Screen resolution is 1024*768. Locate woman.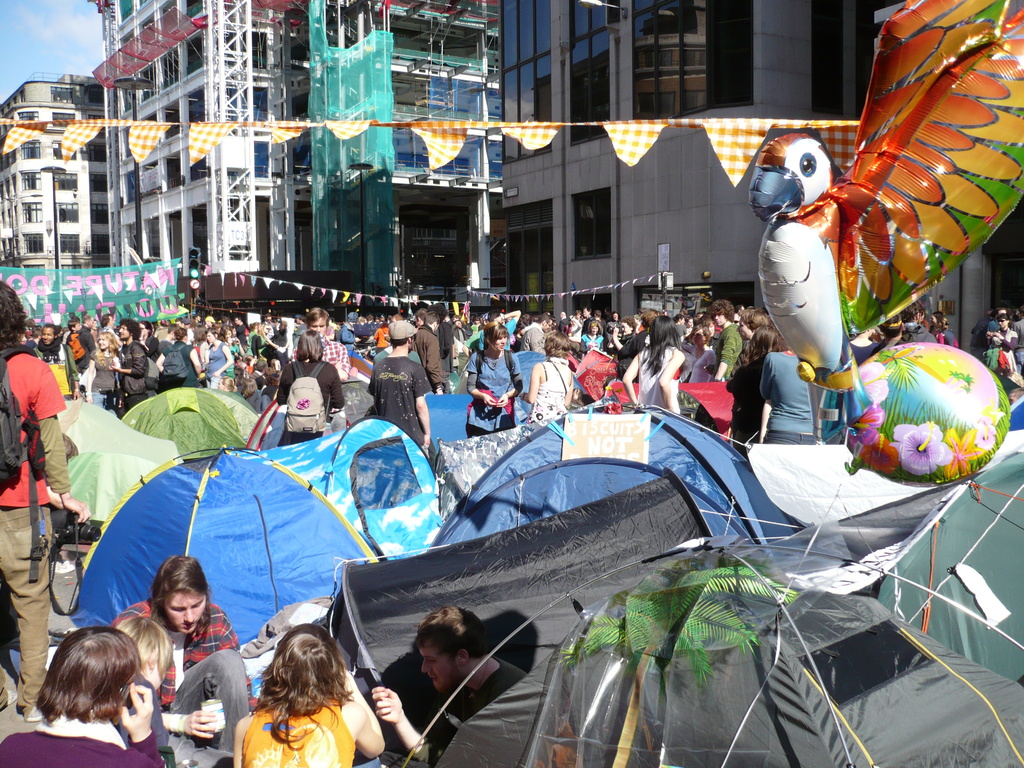
pyautogui.locateOnScreen(156, 323, 204, 389).
